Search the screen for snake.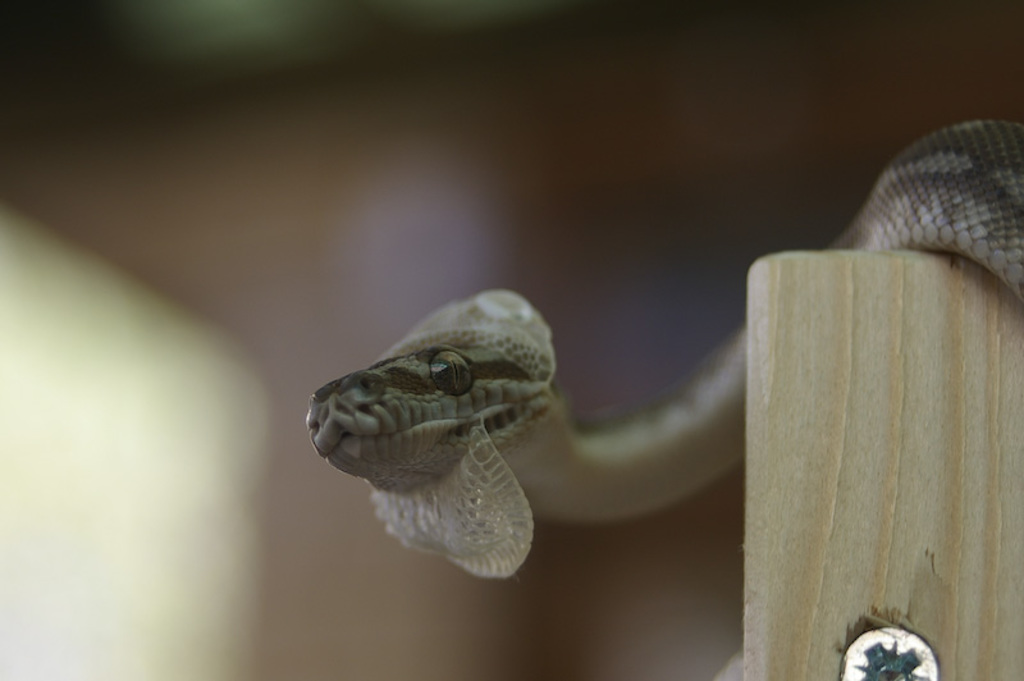
Found at 300:118:1023:582.
